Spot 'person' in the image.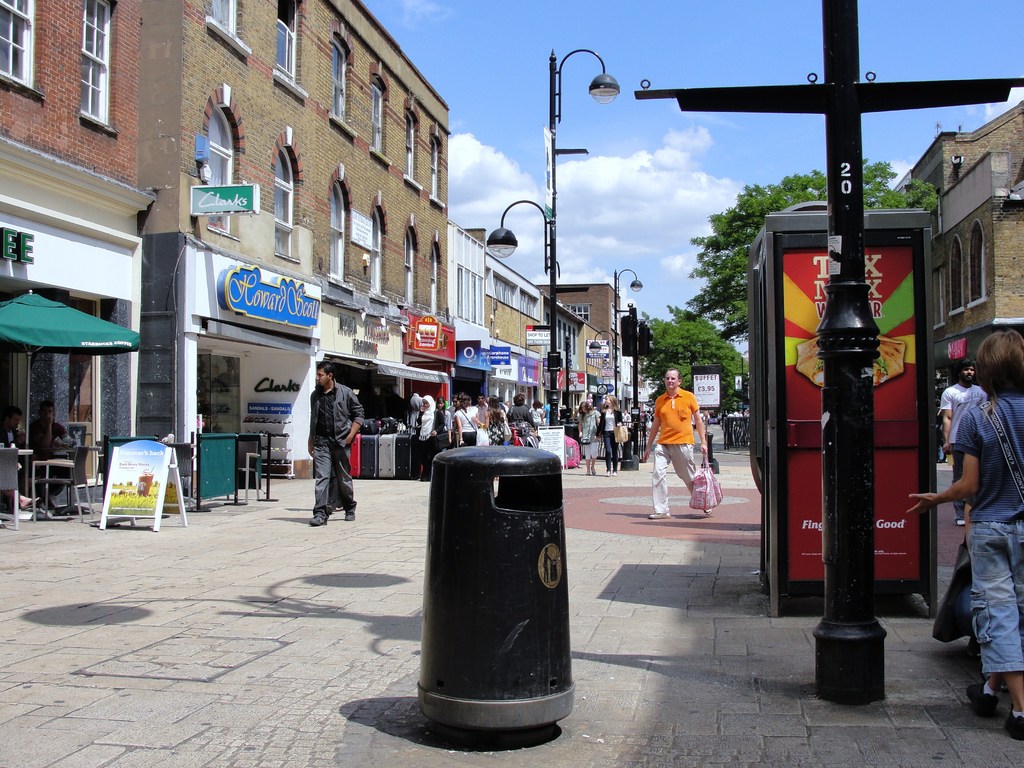
'person' found at (530, 403, 538, 421).
